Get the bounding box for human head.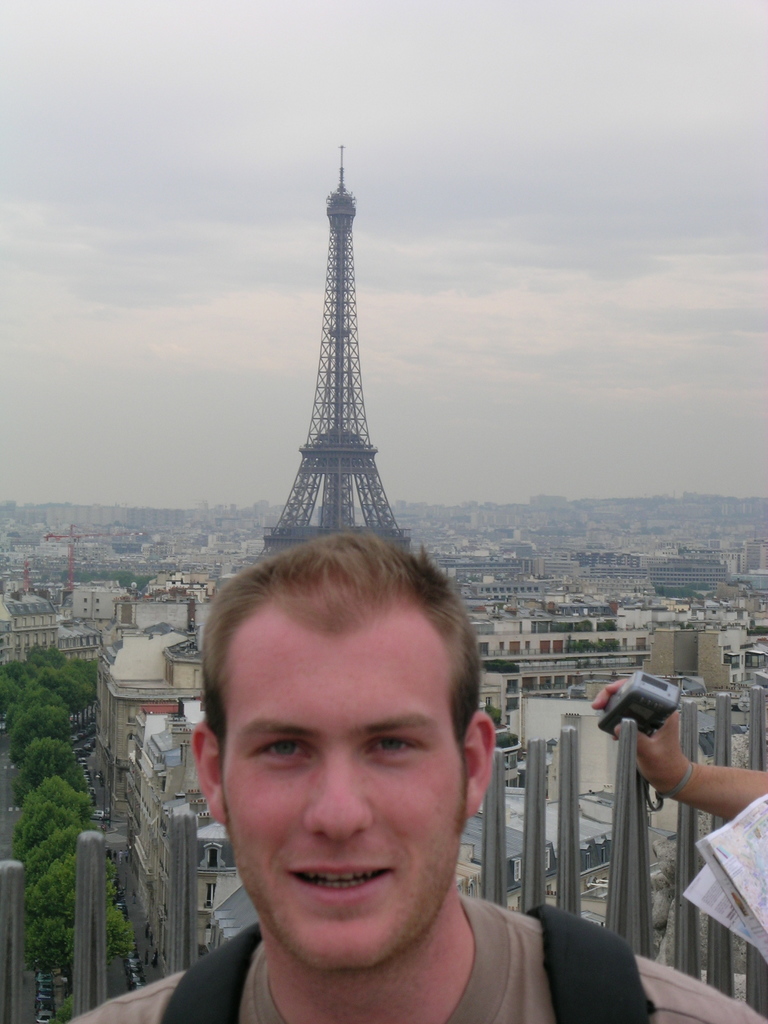
Rect(189, 528, 501, 887).
